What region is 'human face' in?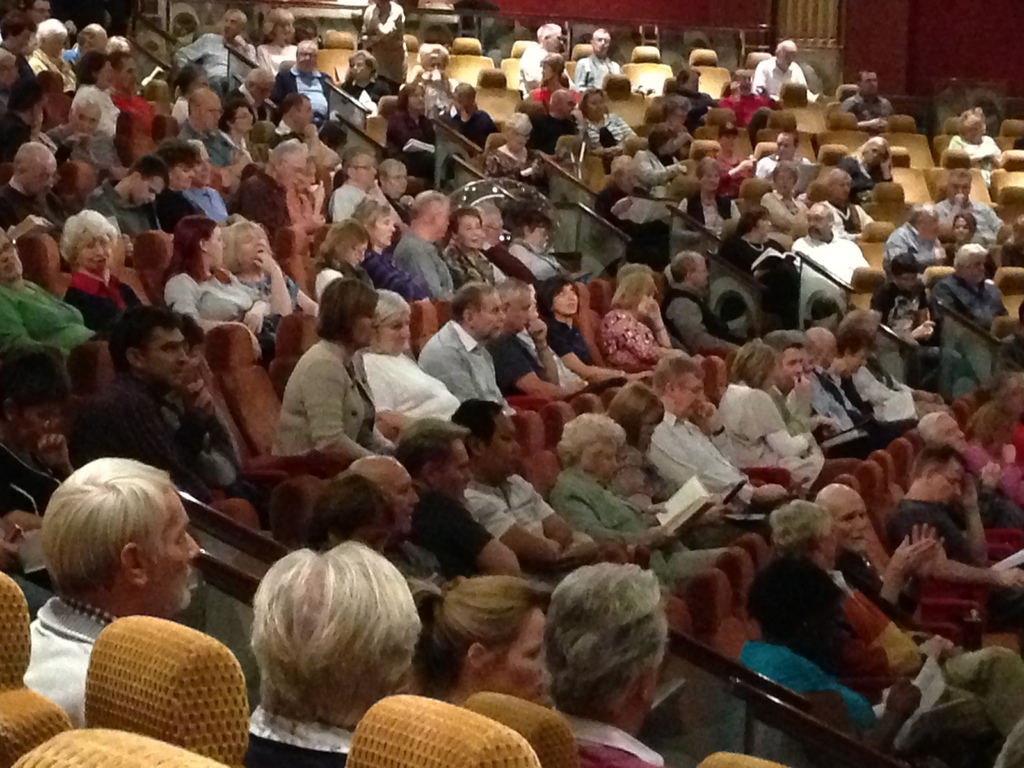
box(460, 214, 483, 245).
